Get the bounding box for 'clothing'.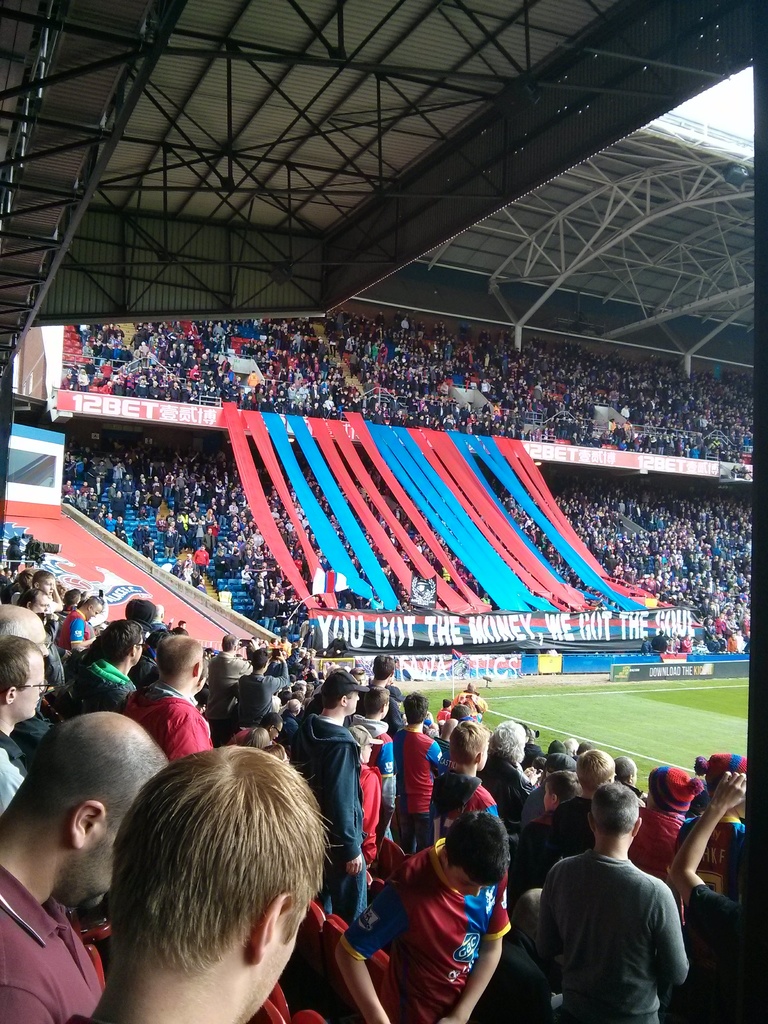
box(118, 685, 225, 769).
